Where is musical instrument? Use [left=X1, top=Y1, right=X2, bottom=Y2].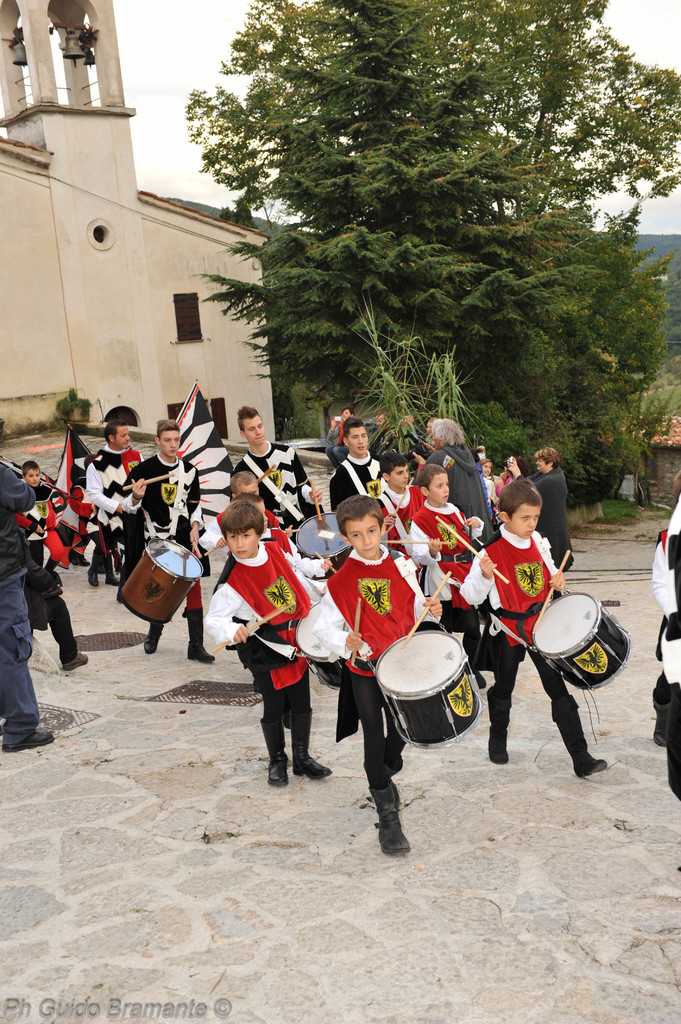
[left=405, top=568, right=451, bottom=645].
